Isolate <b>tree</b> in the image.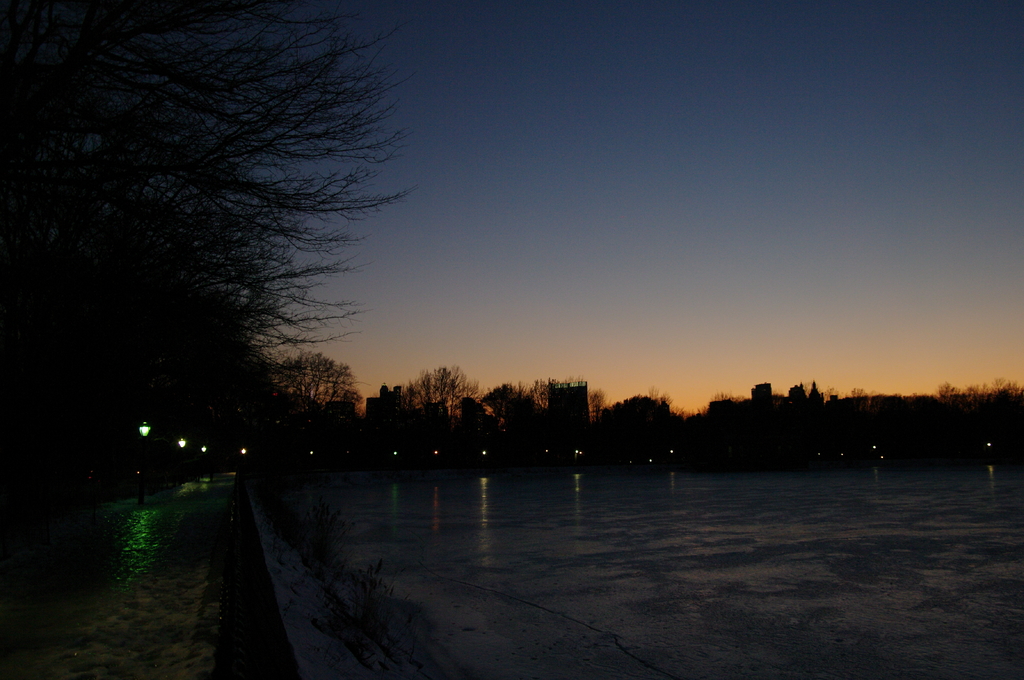
Isolated region: BBox(396, 365, 481, 432).
